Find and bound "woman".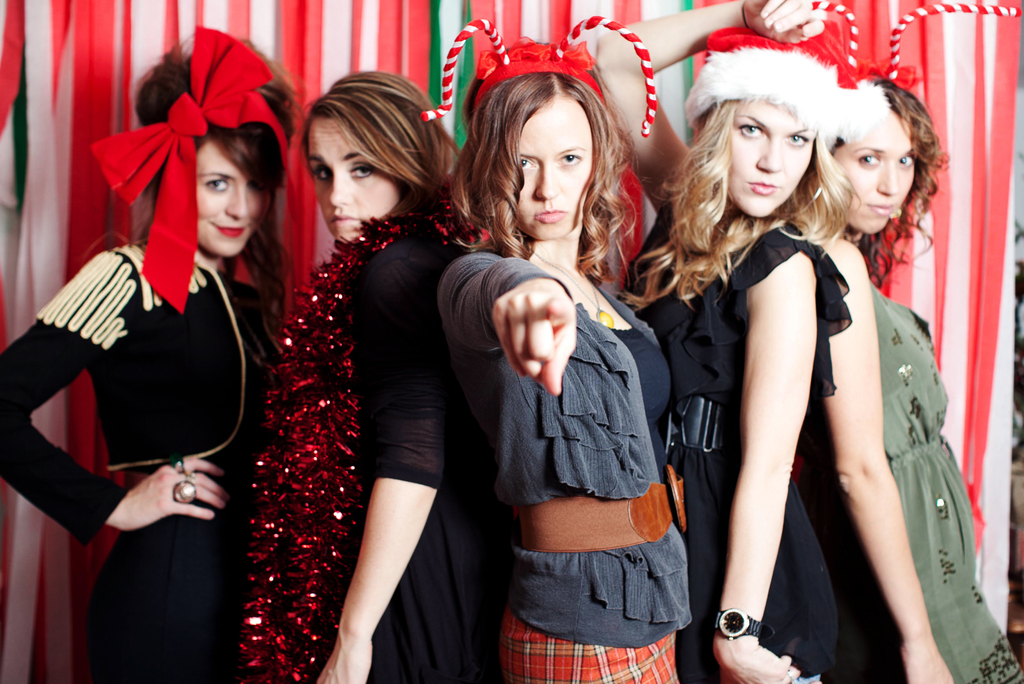
Bound: {"left": 229, "top": 53, "right": 484, "bottom": 683}.
